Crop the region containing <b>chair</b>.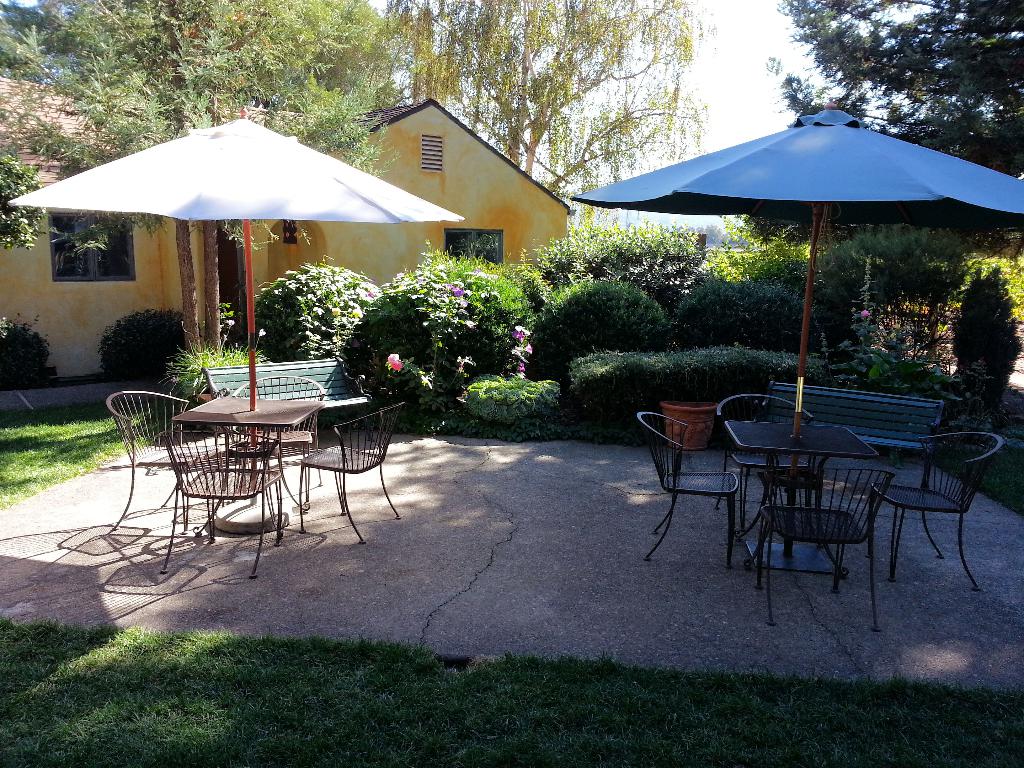
Crop region: bbox(630, 410, 744, 566).
